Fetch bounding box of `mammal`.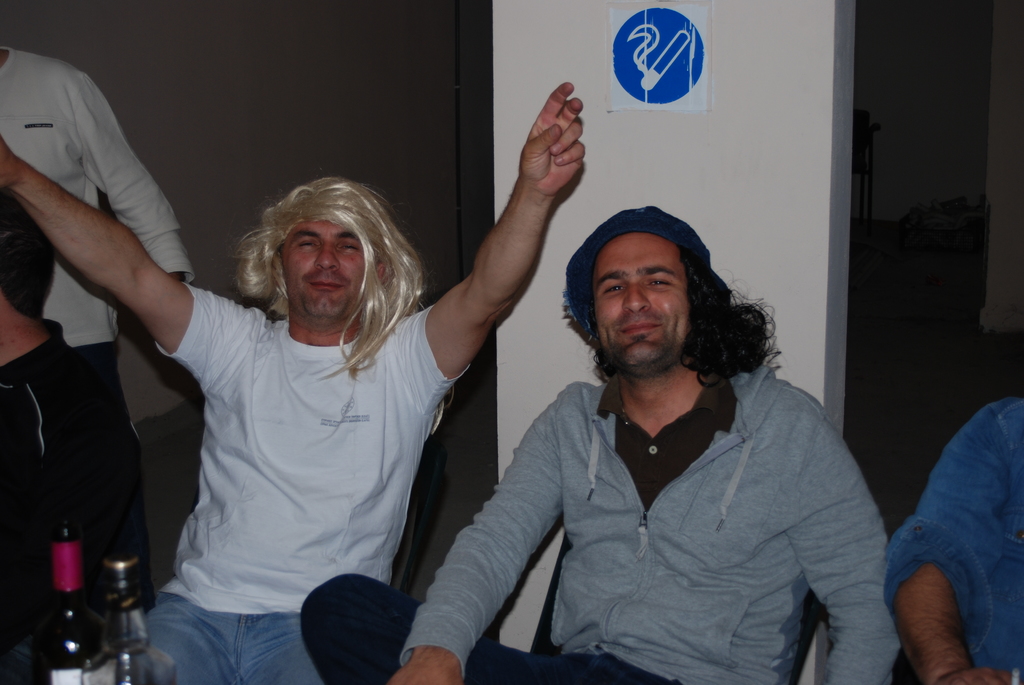
Bbox: region(0, 79, 584, 684).
